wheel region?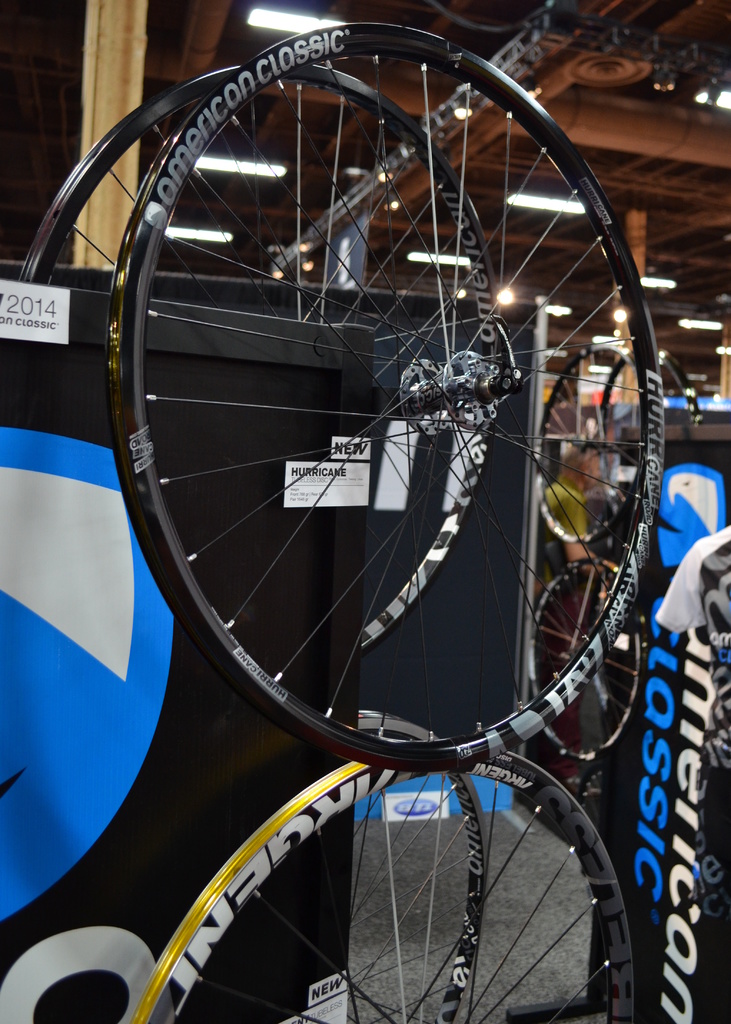
locate(598, 348, 703, 519)
